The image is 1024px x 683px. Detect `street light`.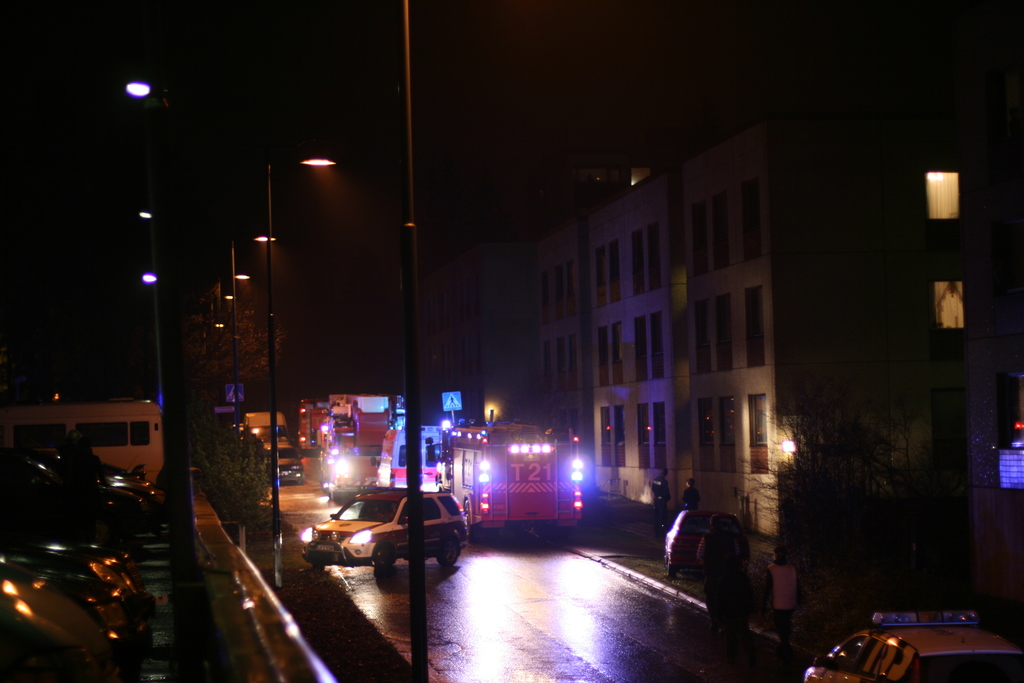
Detection: 262,142,344,588.
